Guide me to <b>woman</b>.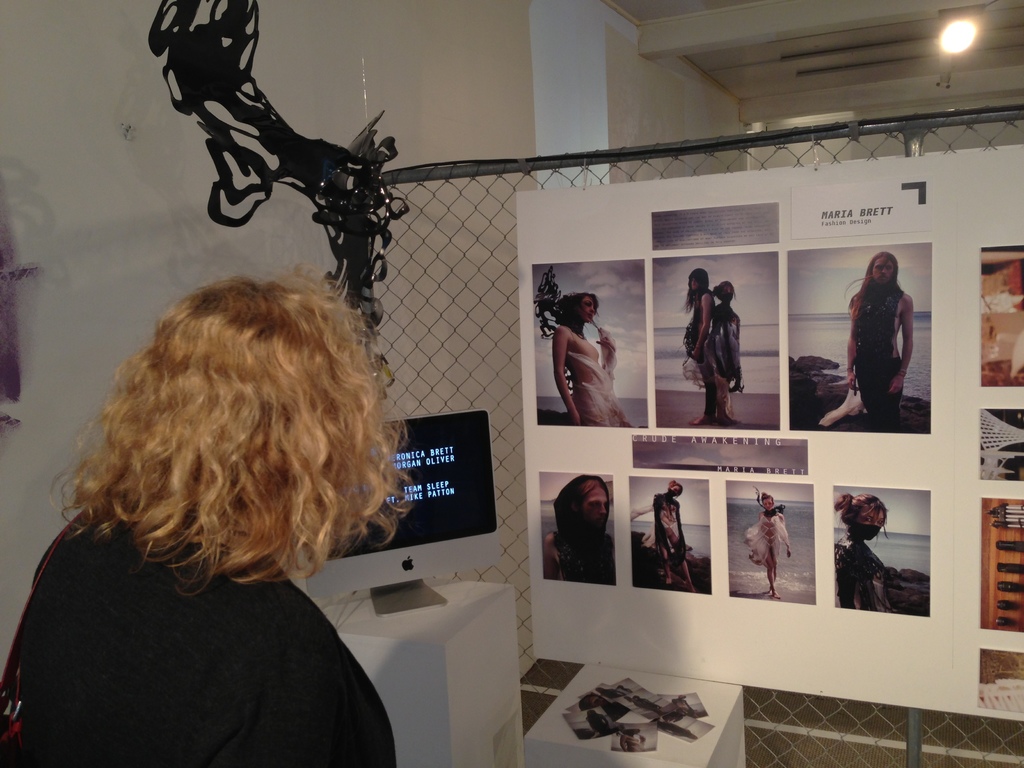
Guidance: 834/492/894/612.
